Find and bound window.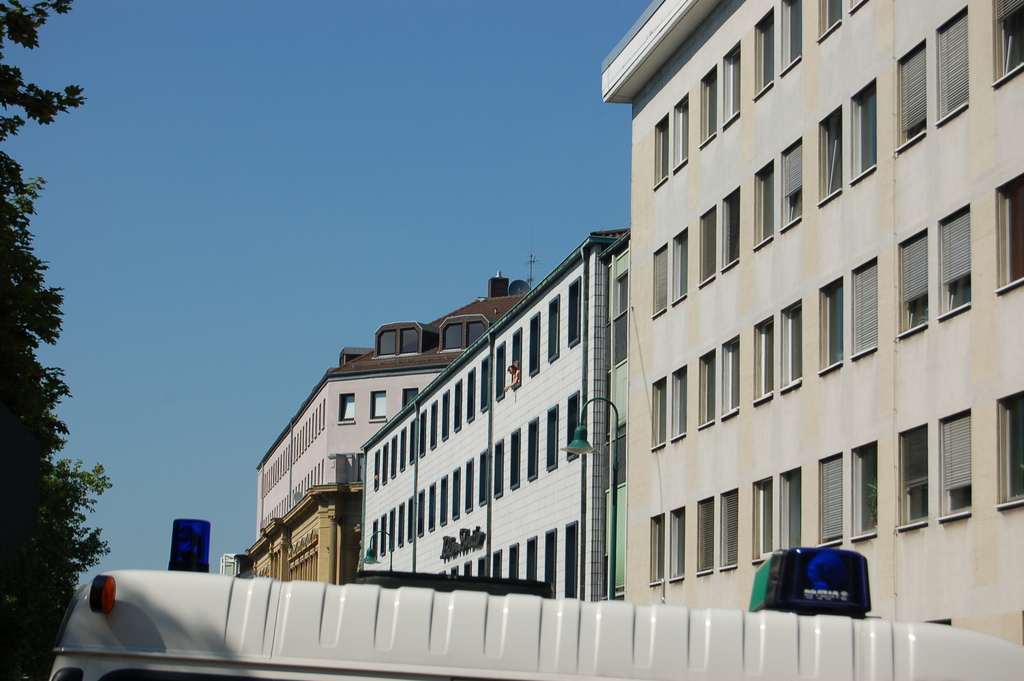
Bound: box(669, 230, 695, 304).
